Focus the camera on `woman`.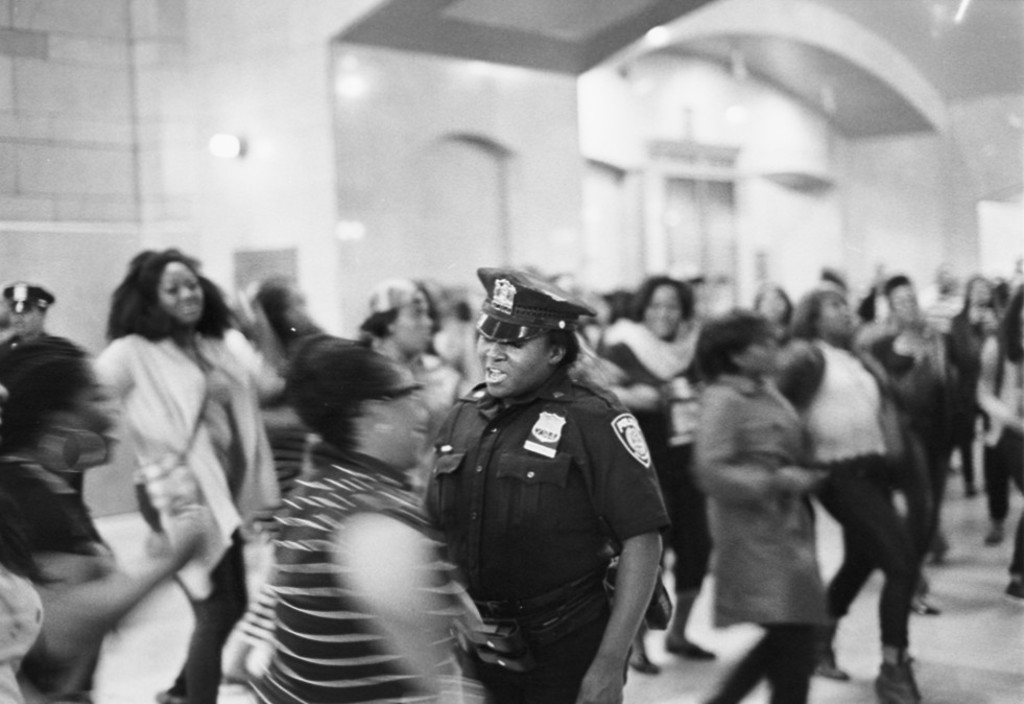
Focus region: 943, 277, 999, 489.
